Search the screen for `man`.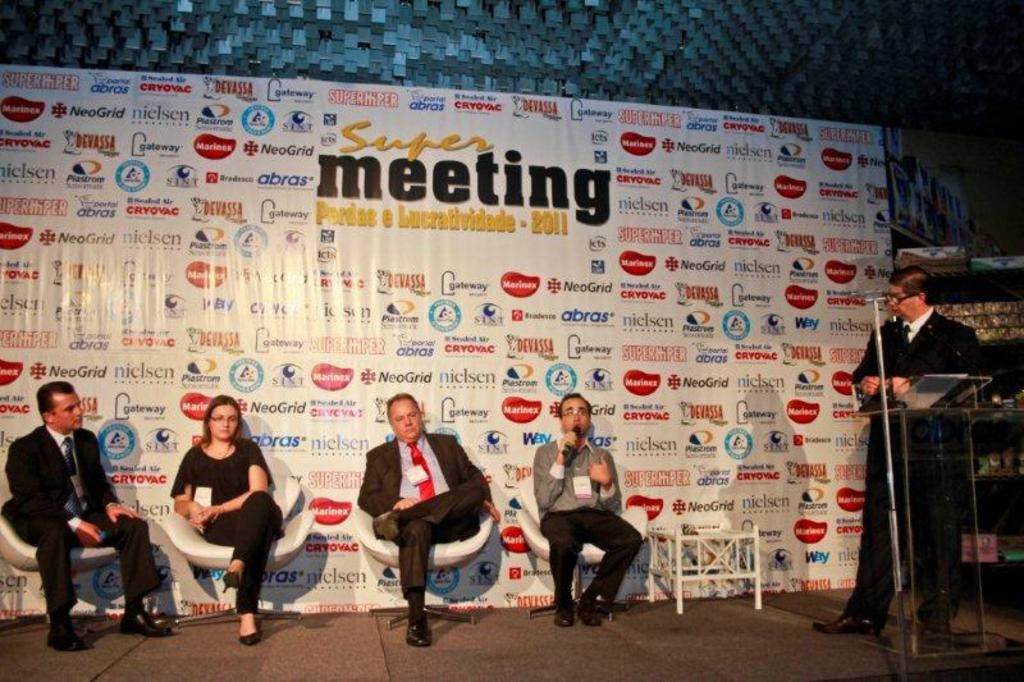
Found at 808, 269, 986, 633.
